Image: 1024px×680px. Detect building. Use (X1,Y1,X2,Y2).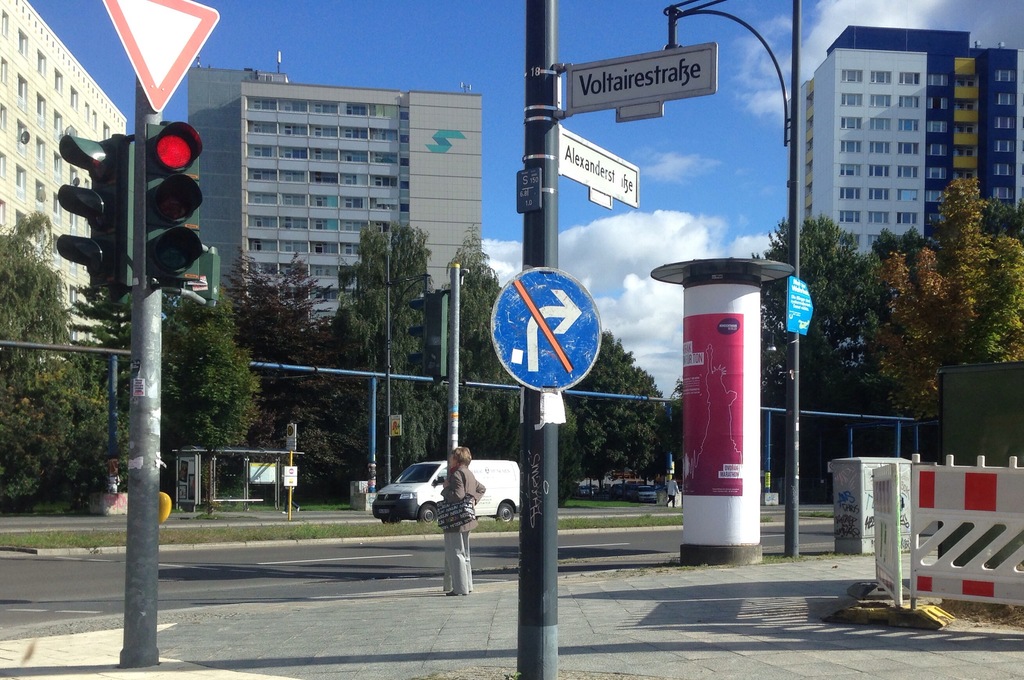
(188,54,486,327).
